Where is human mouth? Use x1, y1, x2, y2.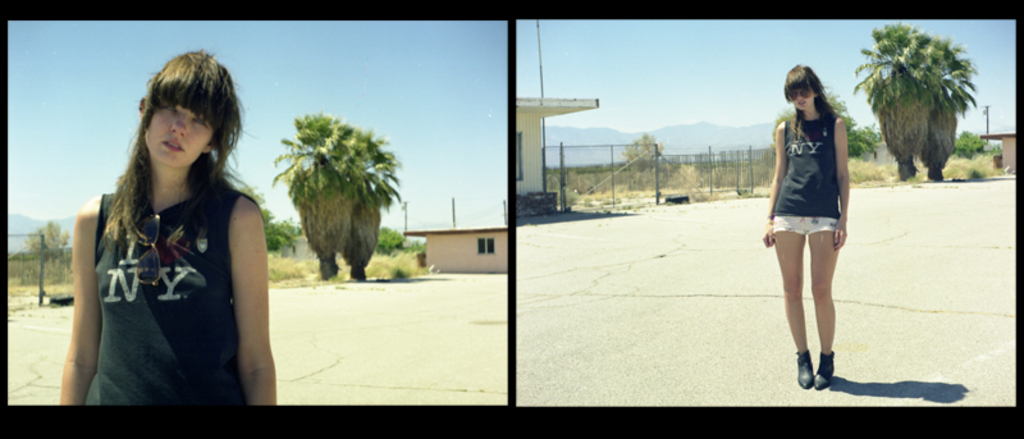
163, 137, 186, 152.
